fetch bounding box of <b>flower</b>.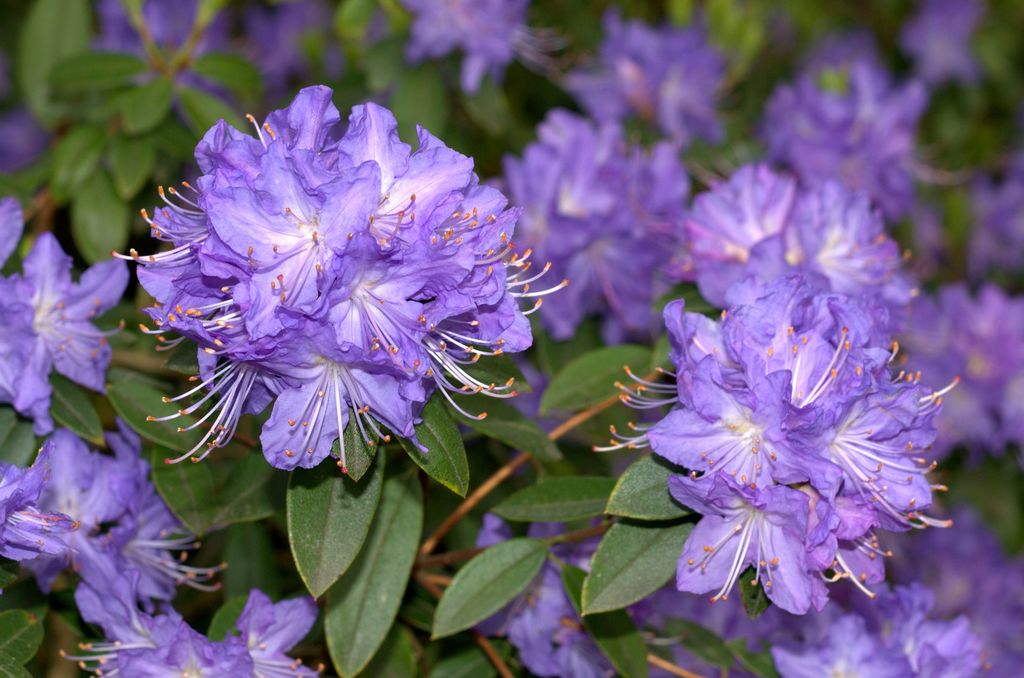
Bbox: 749, 56, 927, 223.
